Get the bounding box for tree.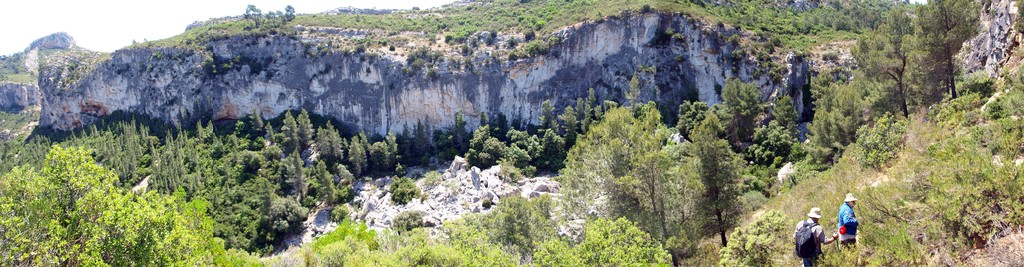
<box>243,4,267,31</box>.
